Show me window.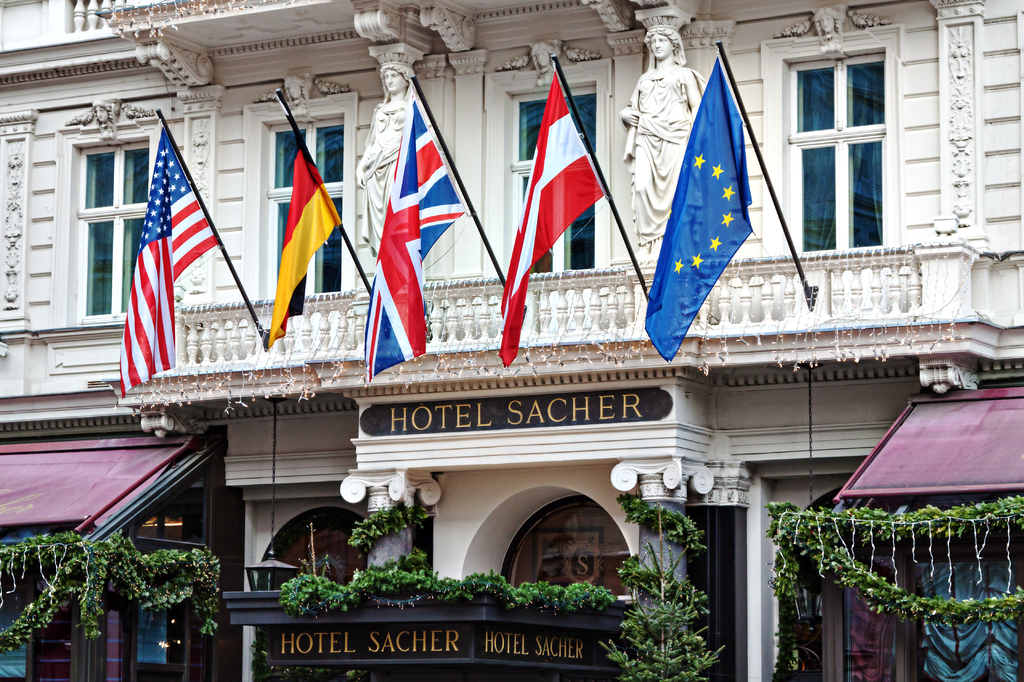
window is here: x1=242, y1=96, x2=360, y2=300.
